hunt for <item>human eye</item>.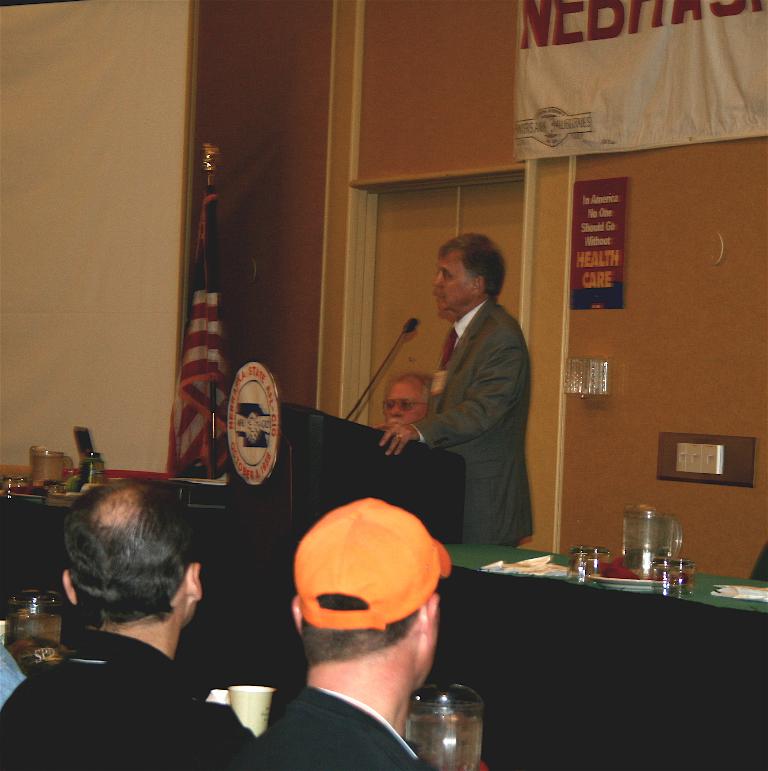
Hunted down at [x1=442, y1=273, x2=448, y2=280].
